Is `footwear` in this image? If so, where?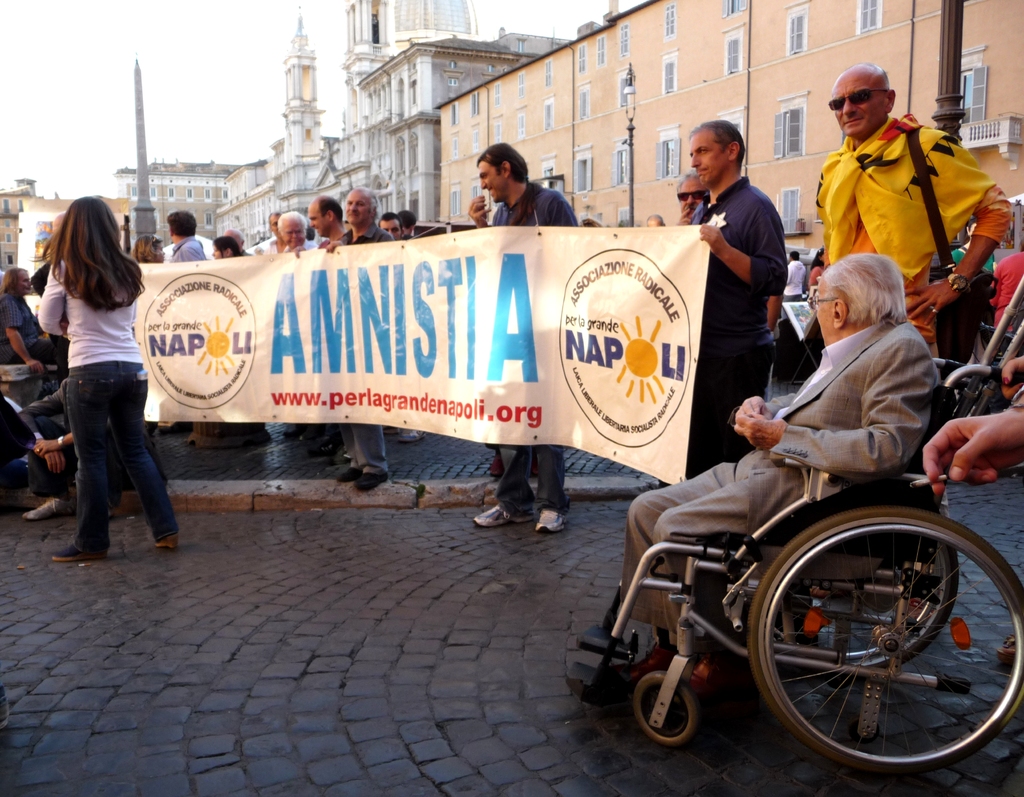
Yes, at crop(354, 469, 390, 492).
